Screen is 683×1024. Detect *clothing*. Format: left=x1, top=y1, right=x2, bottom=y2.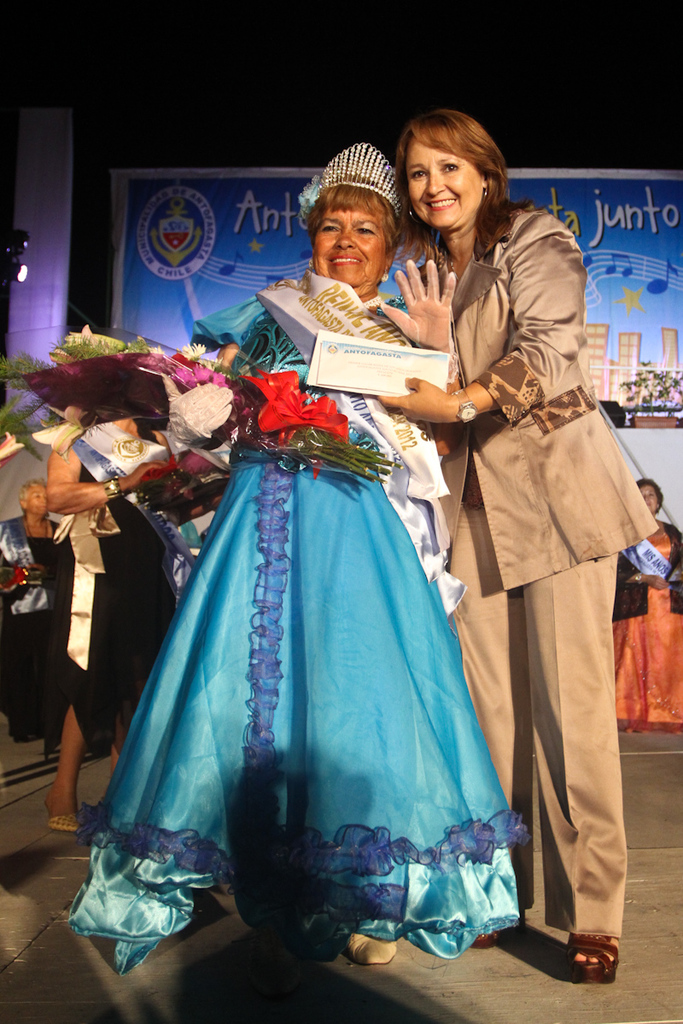
left=0, top=514, right=69, bottom=738.
